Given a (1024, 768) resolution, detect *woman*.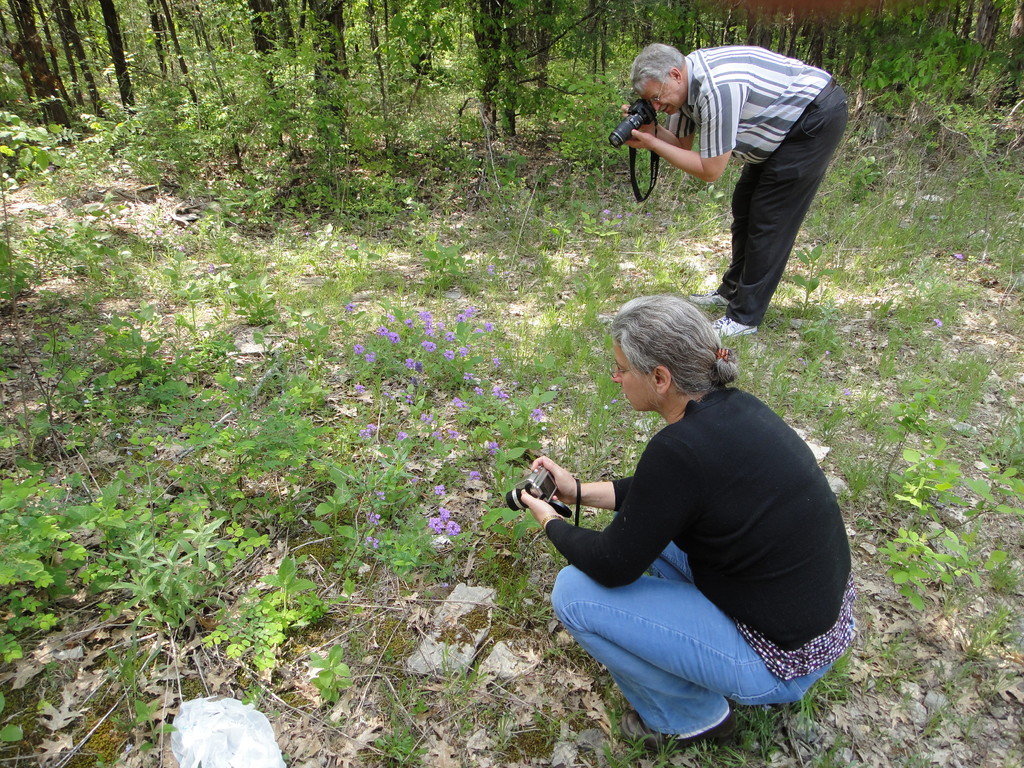
Rect(517, 314, 851, 749).
